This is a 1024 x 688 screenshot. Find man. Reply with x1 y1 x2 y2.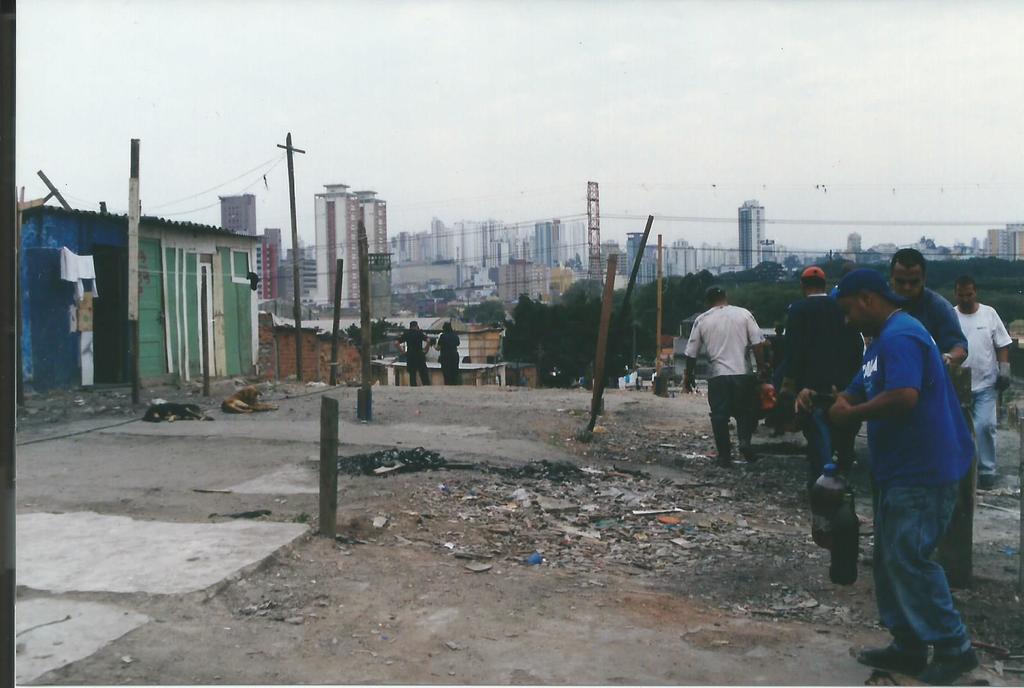
682 280 771 469.
